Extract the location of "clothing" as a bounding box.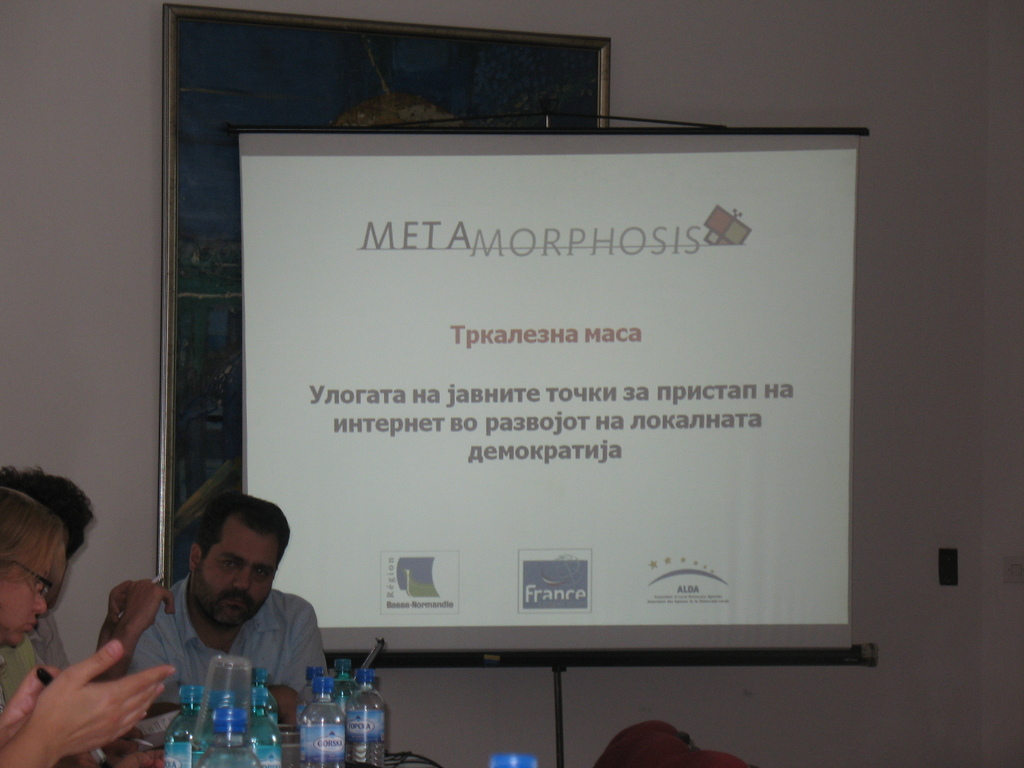
bbox=(135, 532, 337, 704).
